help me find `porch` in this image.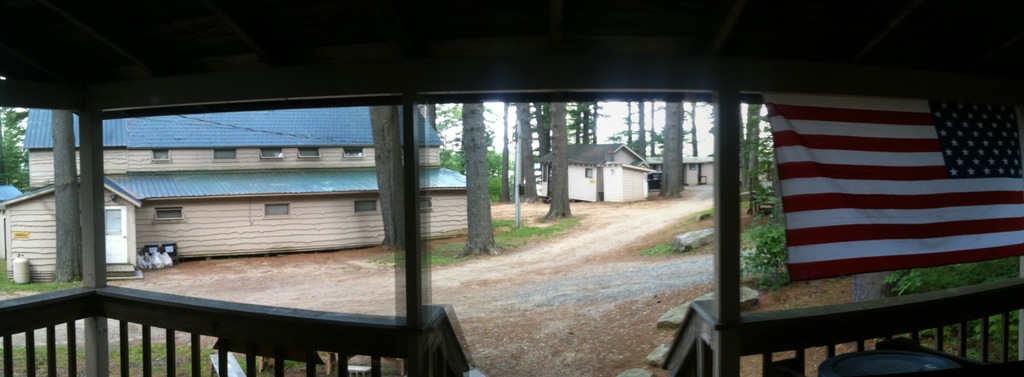
Found it: <box>0,22,1023,376</box>.
